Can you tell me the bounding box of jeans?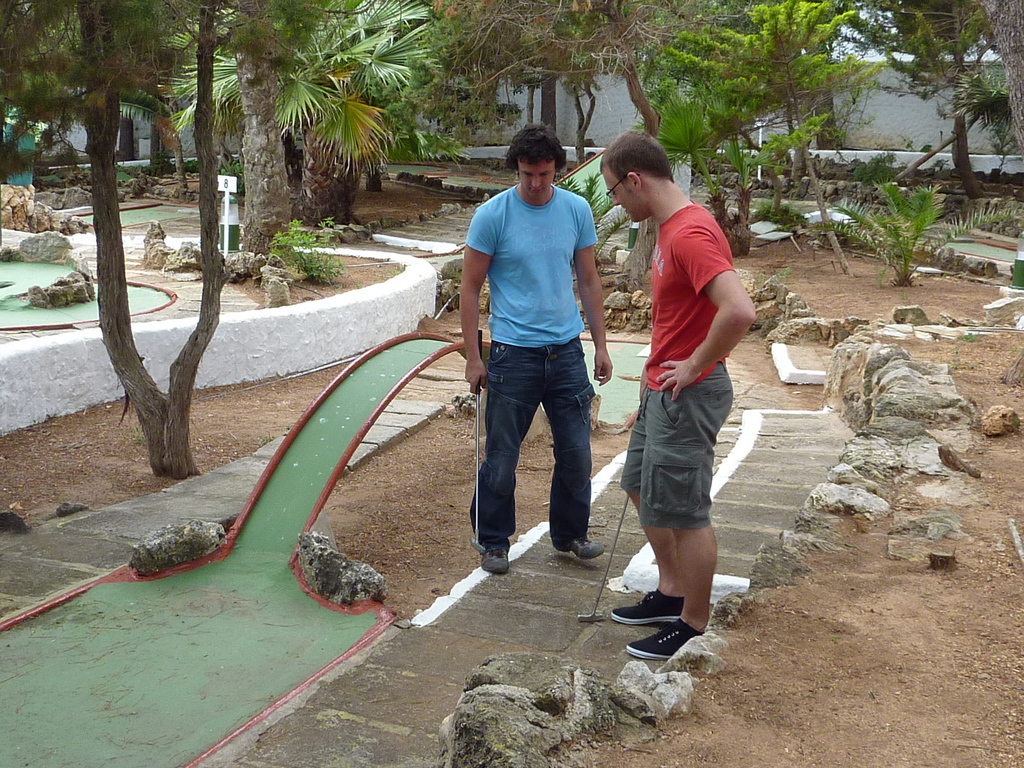
bbox(472, 346, 599, 579).
